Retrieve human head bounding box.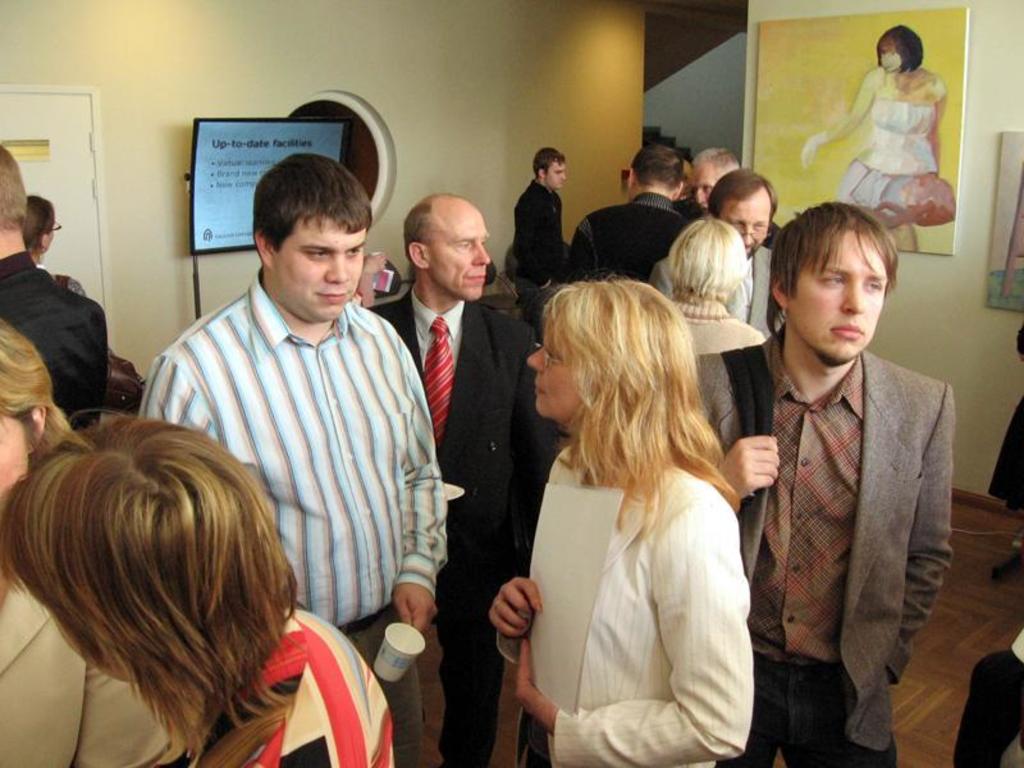
Bounding box: 623, 143, 684, 202.
